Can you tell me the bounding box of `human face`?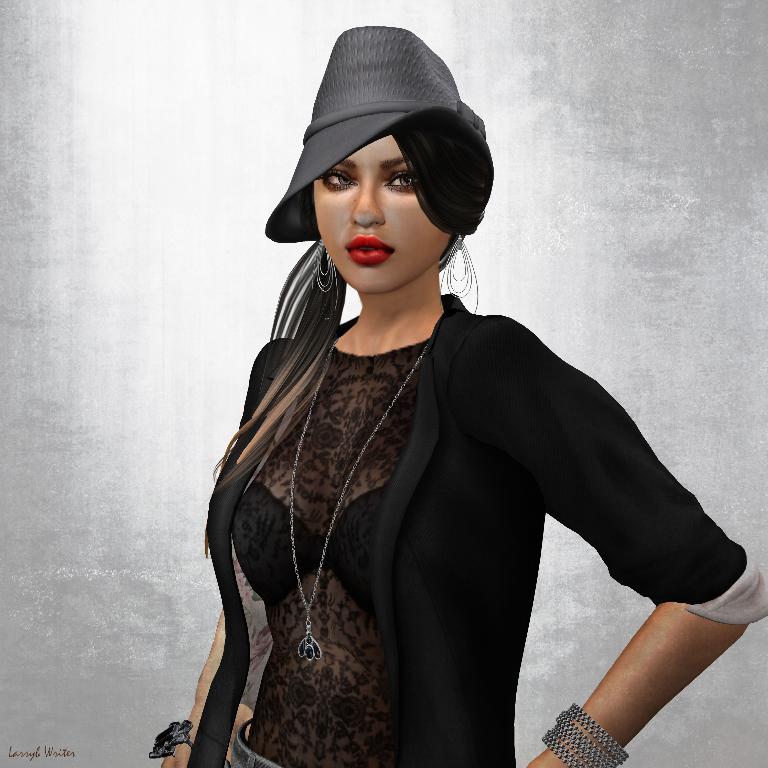
<region>307, 134, 454, 293</region>.
